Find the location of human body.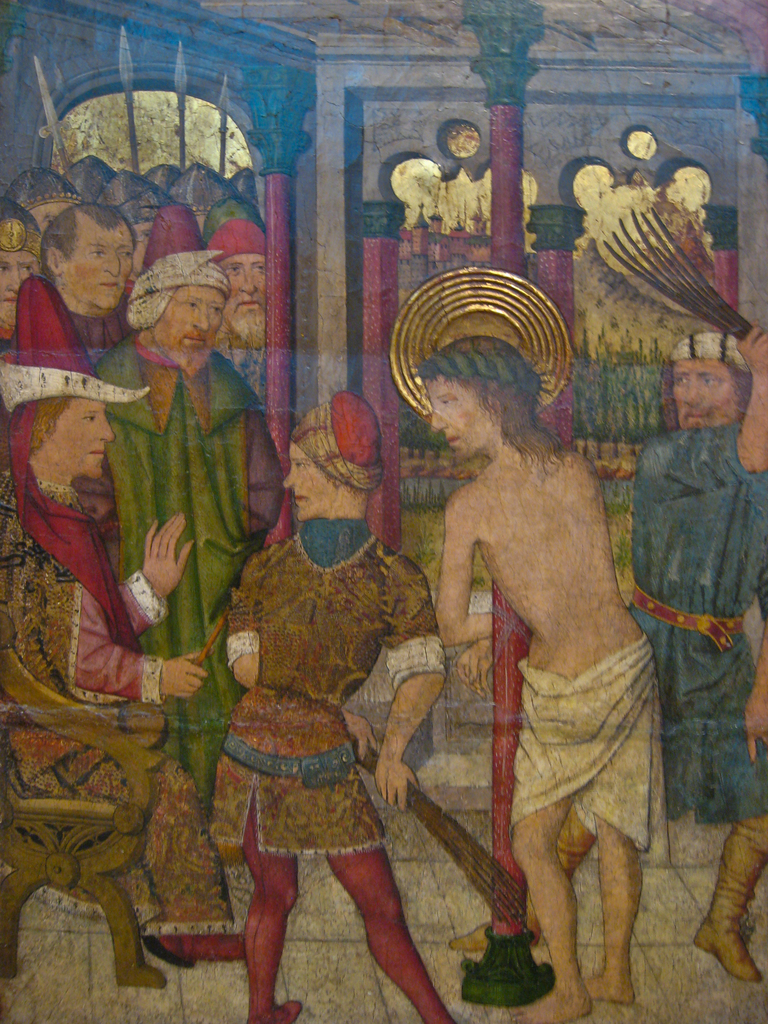
Location: 0/271/242/979.
